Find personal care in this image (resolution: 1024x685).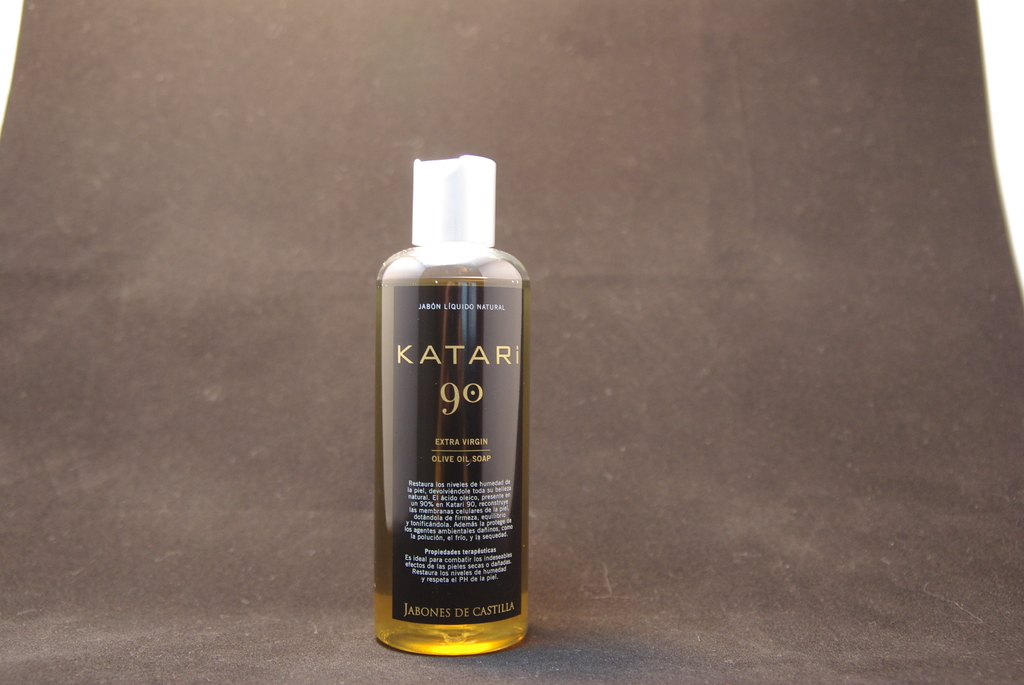
BBox(369, 144, 532, 658).
